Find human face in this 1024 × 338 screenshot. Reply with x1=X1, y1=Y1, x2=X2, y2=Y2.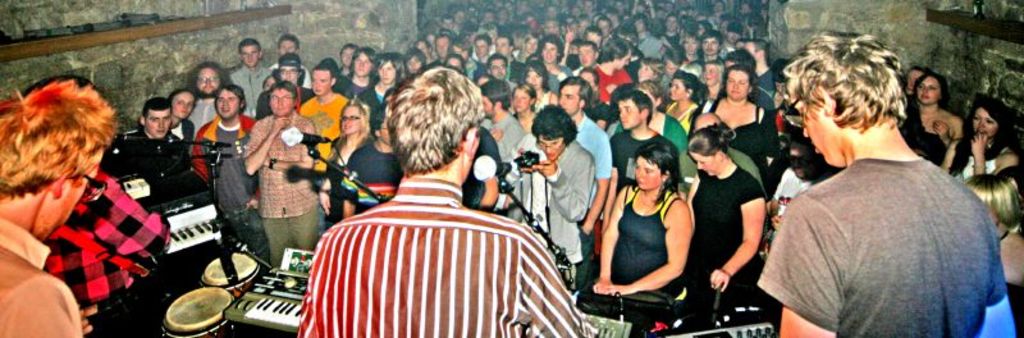
x1=634, y1=156, x2=663, y2=193.
